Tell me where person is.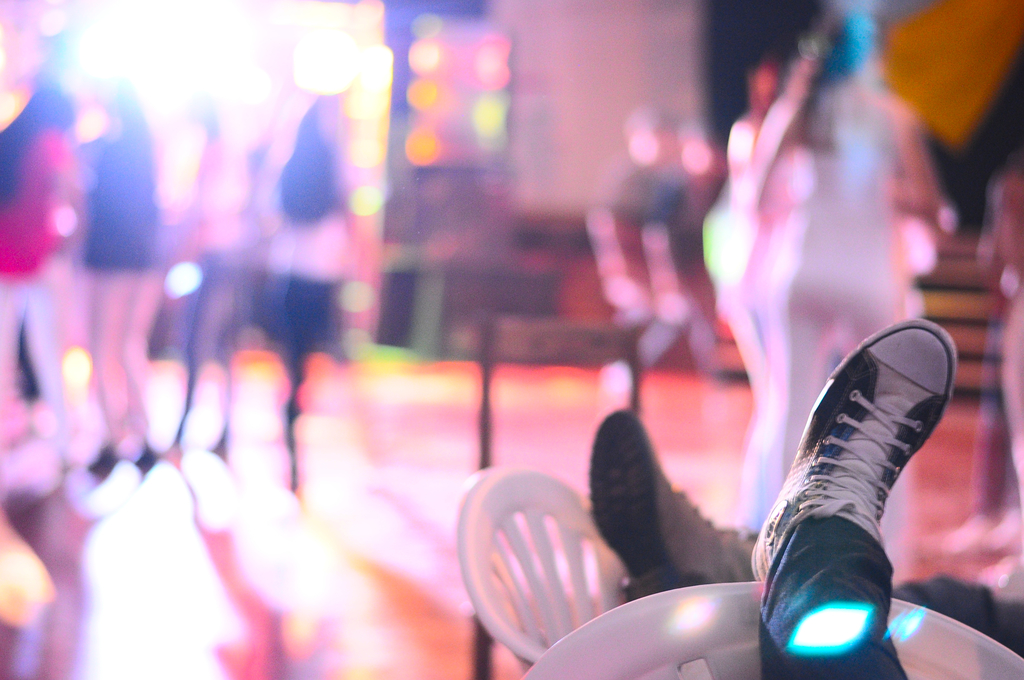
person is at left=753, top=5, right=950, bottom=506.
